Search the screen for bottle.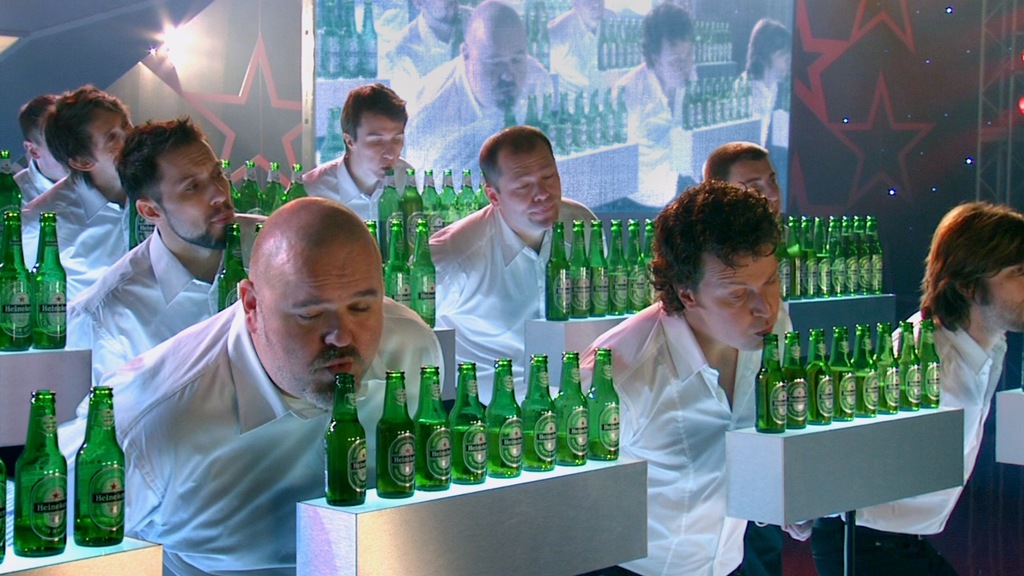
Found at Rect(228, 156, 262, 213).
